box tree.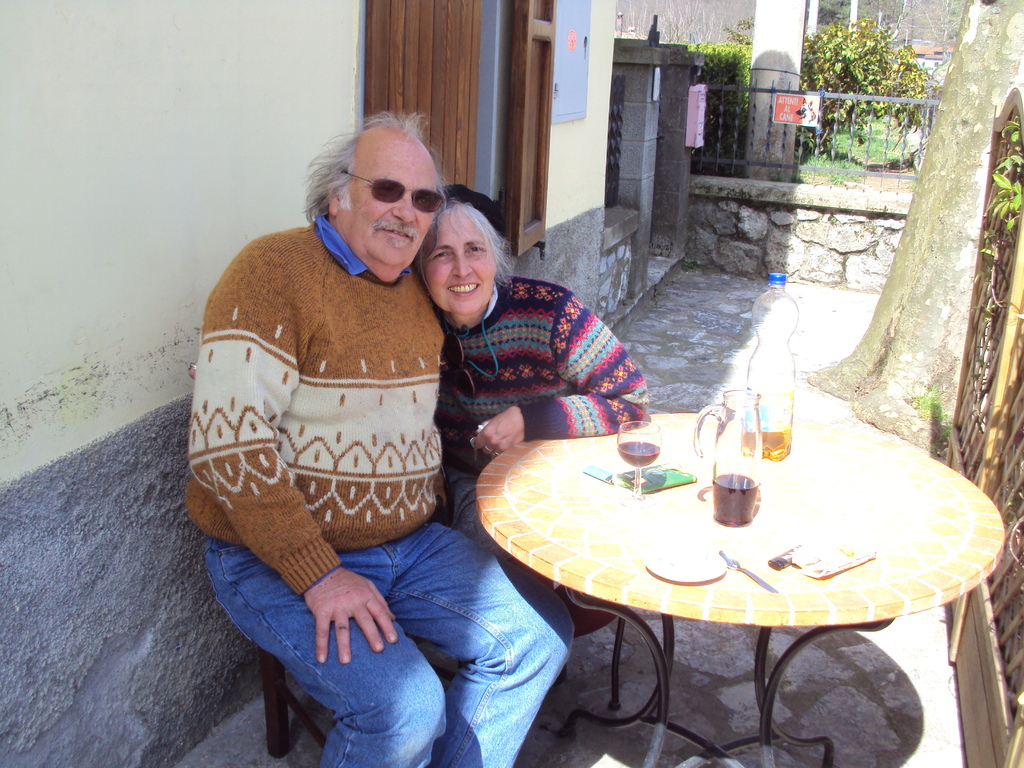
region(793, 0, 1023, 458).
